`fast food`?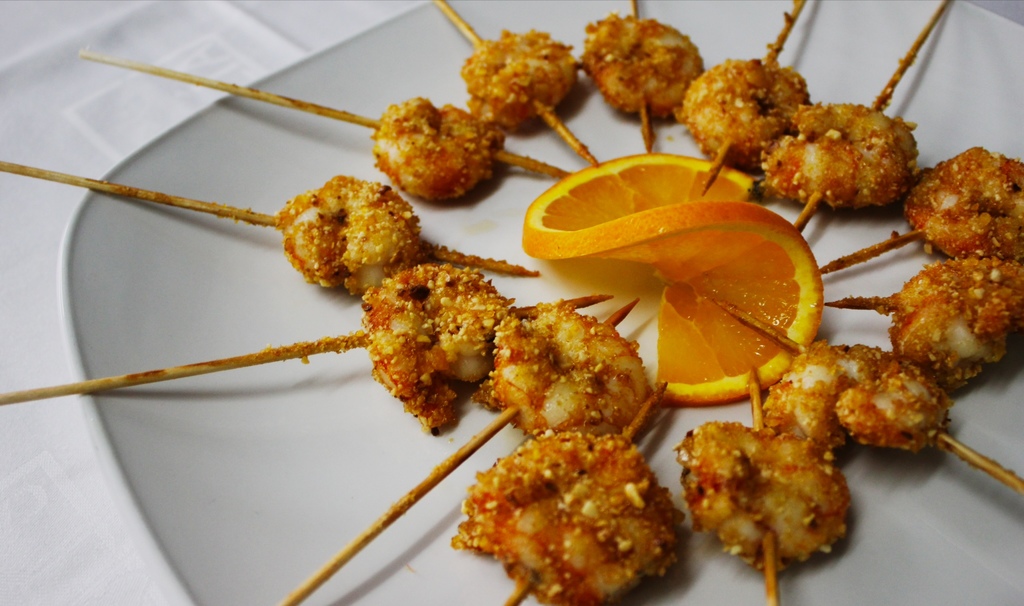
rect(889, 253, 1023, 397)
